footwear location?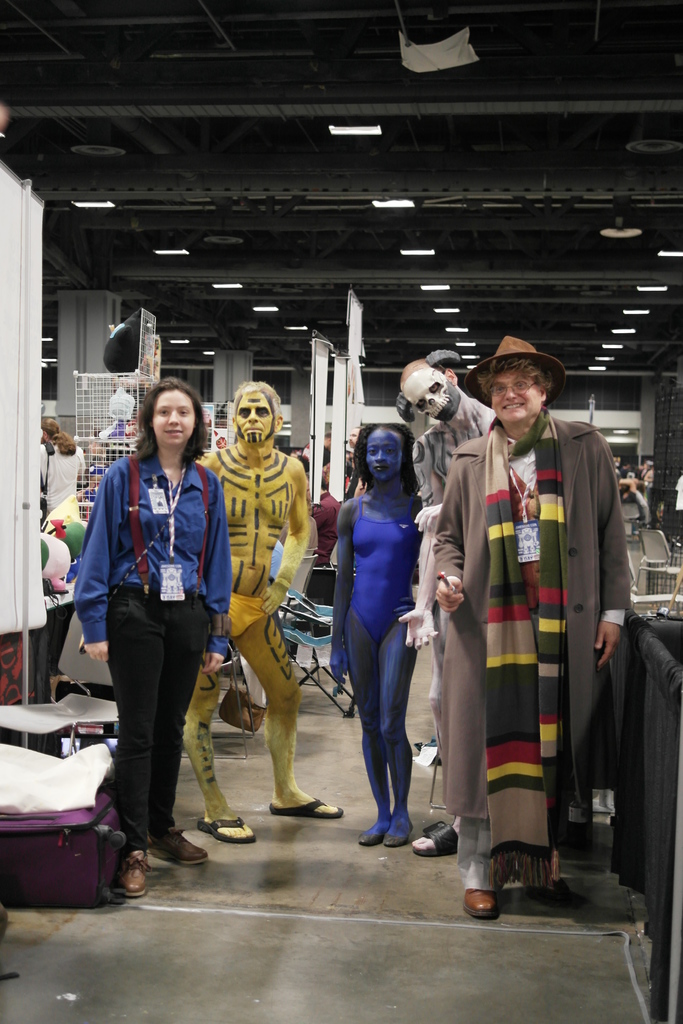
110 847 148 897
